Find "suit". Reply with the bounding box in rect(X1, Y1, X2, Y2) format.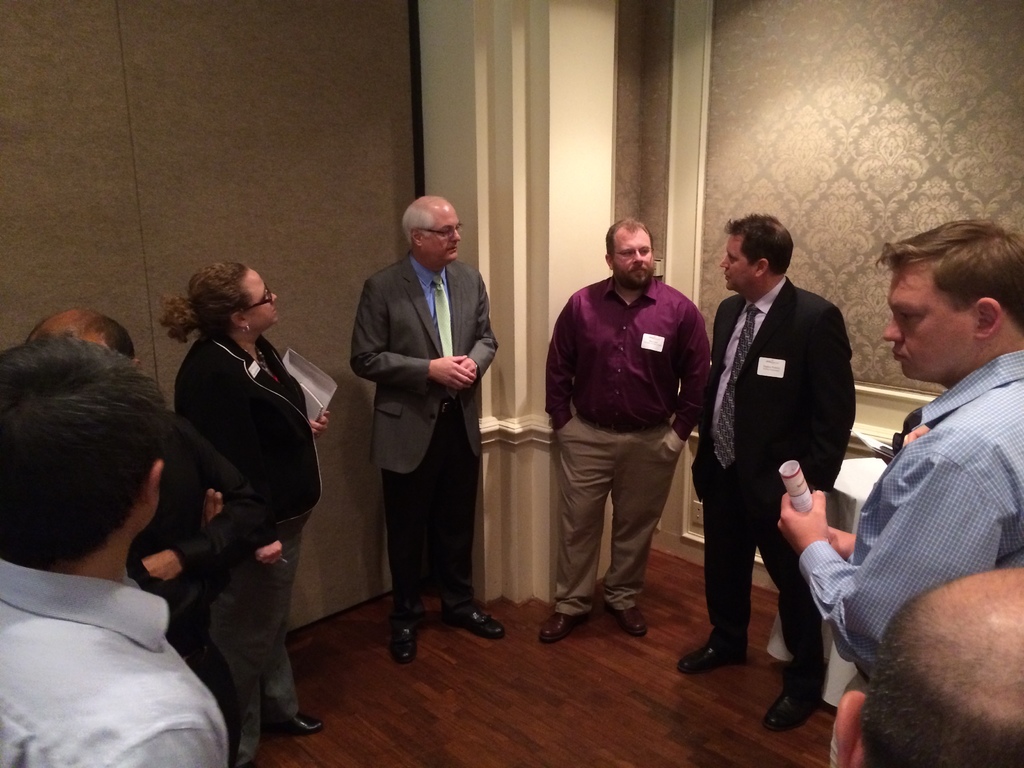
rect(351, 253, 500, 623).
